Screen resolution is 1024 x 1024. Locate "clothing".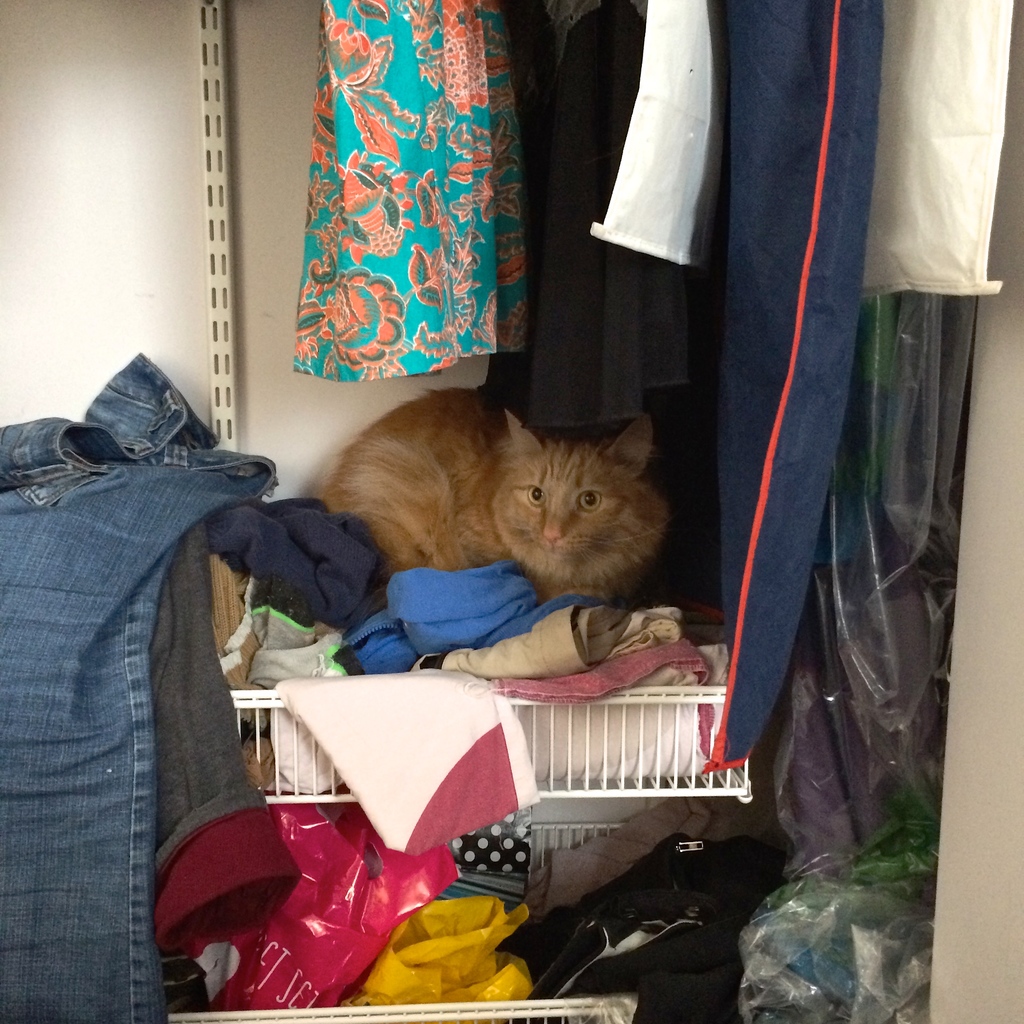
Rect(708, 1, 883, 772).
